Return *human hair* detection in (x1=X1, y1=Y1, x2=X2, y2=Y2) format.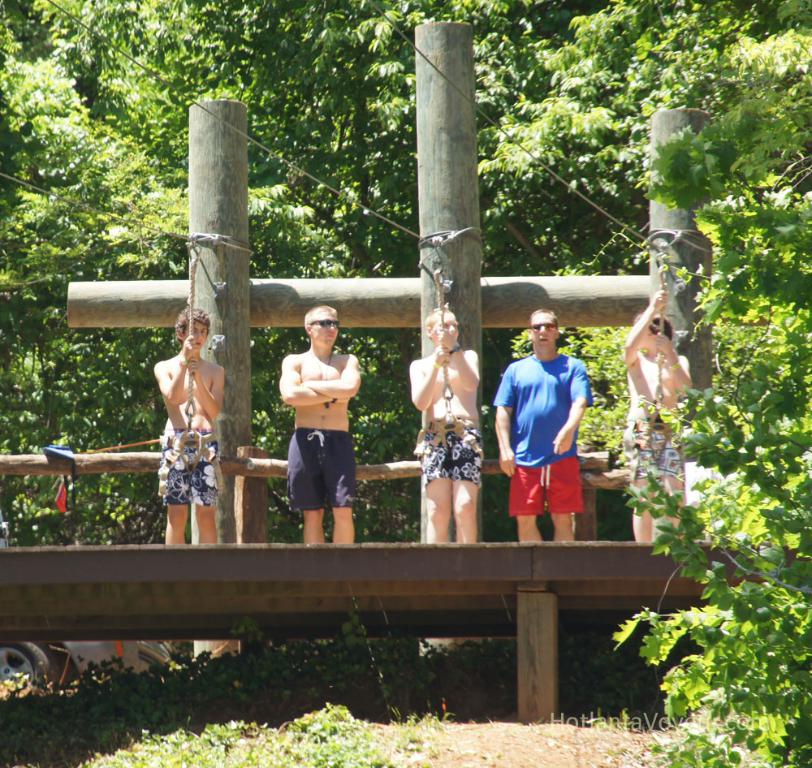
(x1=178, y1=308, x2=211, y2=343).
